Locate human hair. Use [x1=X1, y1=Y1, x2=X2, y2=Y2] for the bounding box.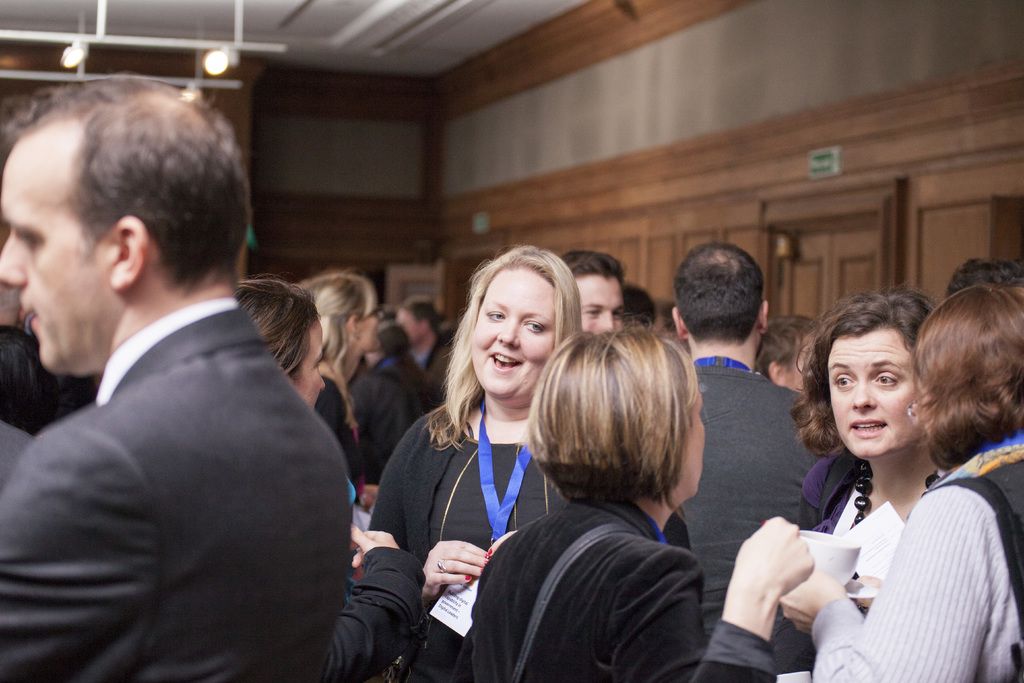
[x1=0, y1=70, x2=248, y2=379].
